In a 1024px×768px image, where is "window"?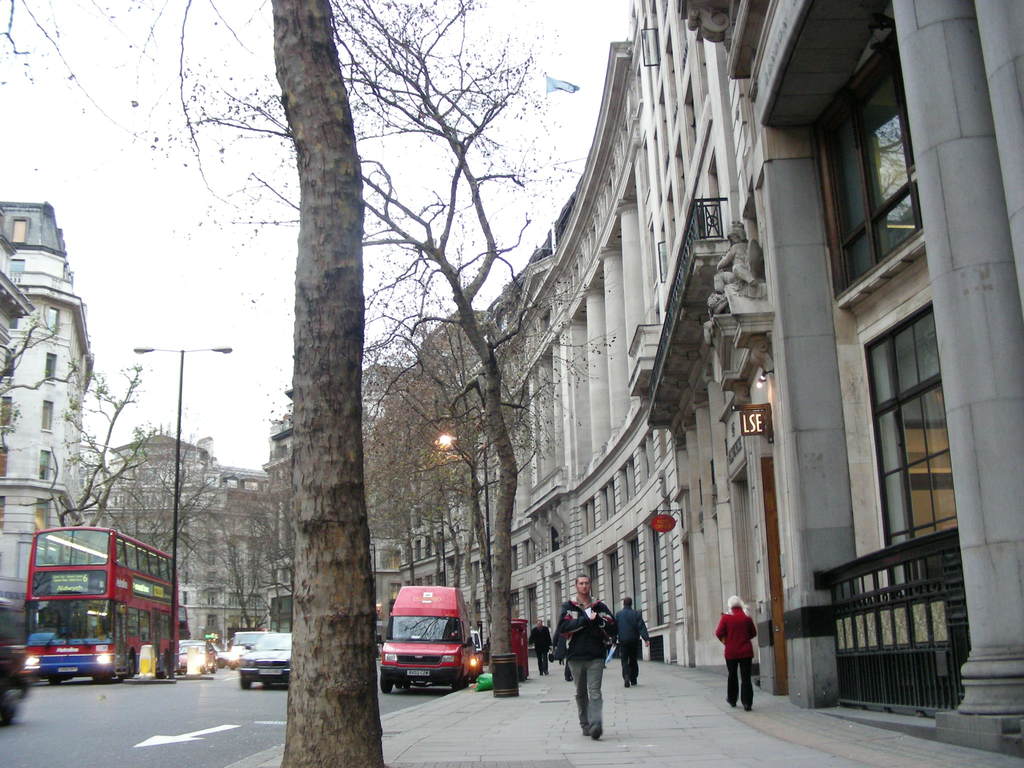
634/539/642/623.
